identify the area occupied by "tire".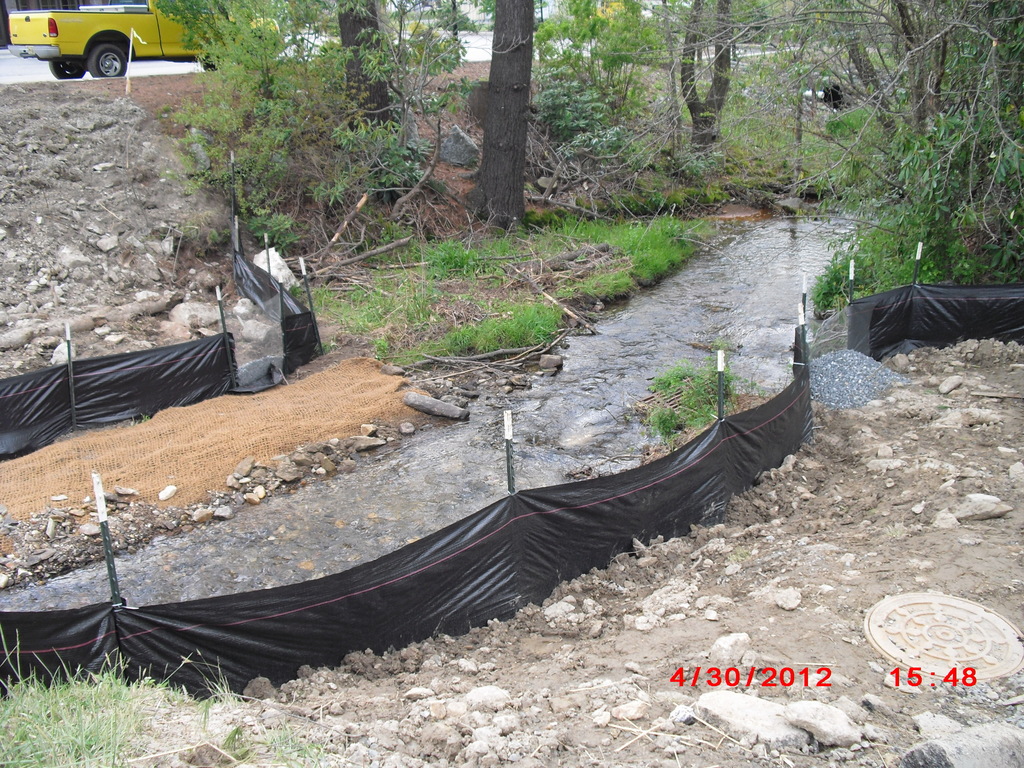
Area: box=[90, 40, 129, 77].
